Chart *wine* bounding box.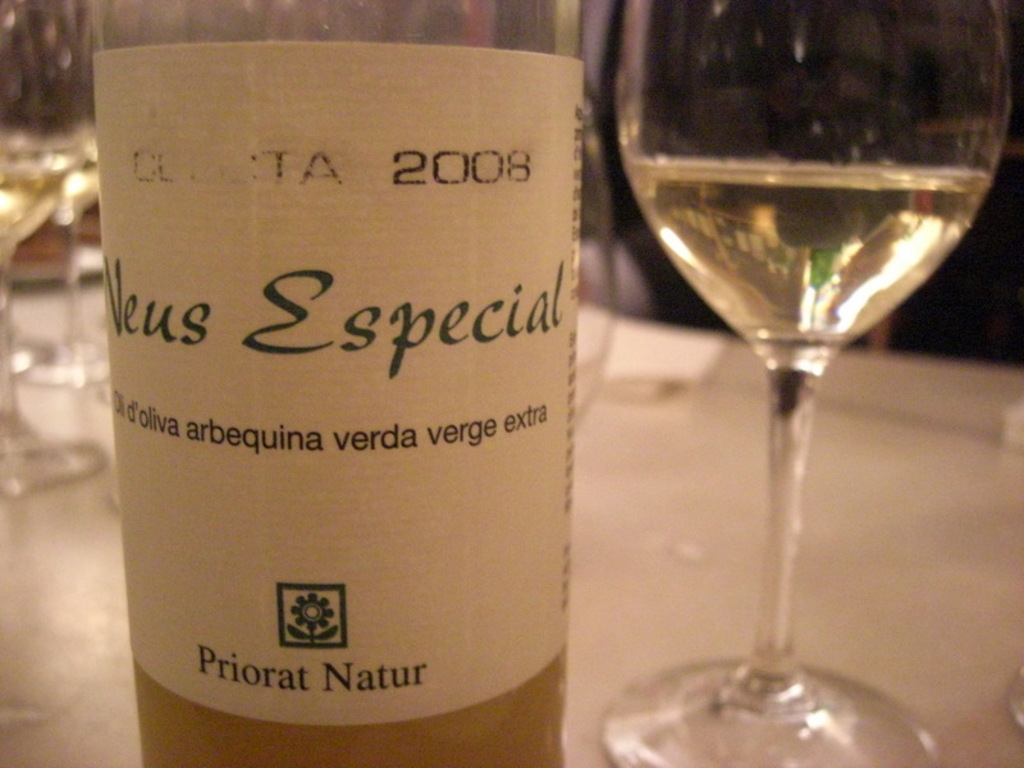
Charted: l=623, t=156, r=992, b=371.
